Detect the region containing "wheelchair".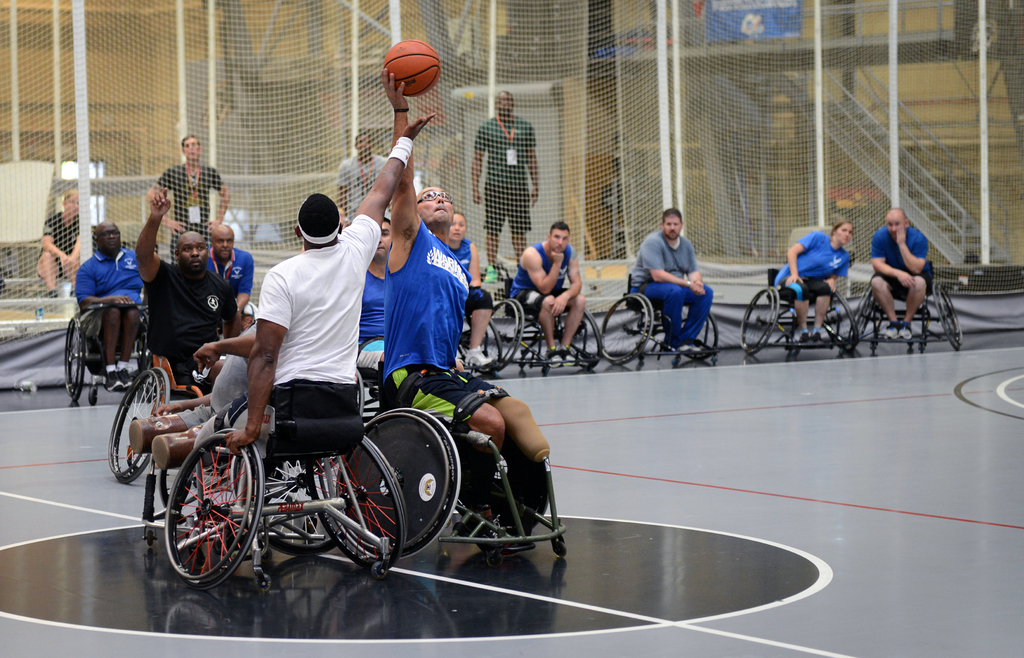
left=225, top=380, right=353, bottom=549.
